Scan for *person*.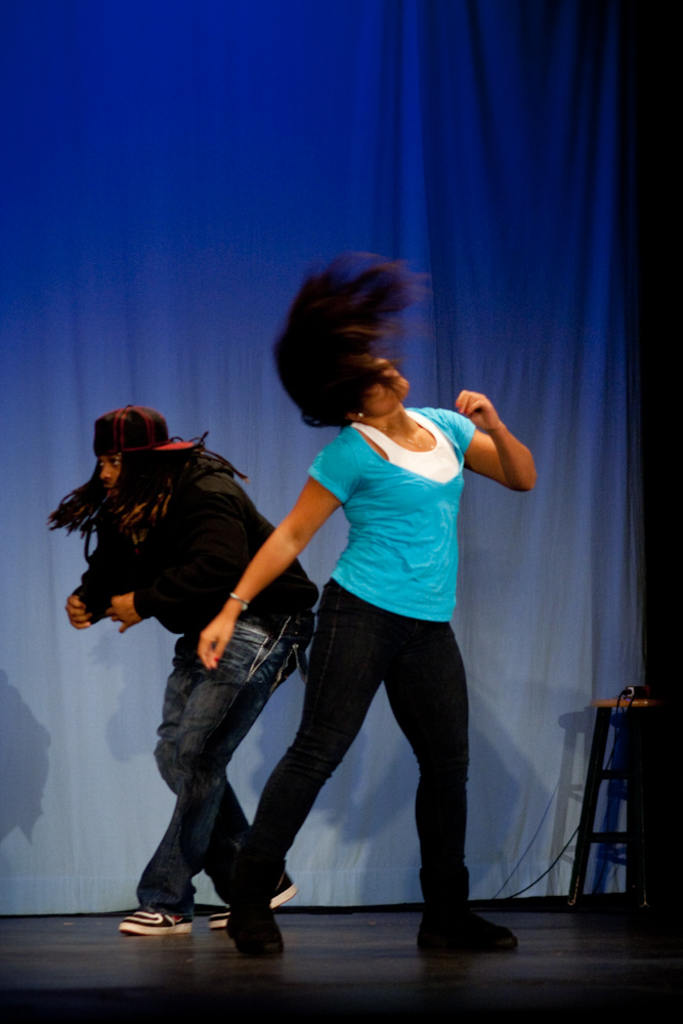
Scan result: 55/407/314/937.
